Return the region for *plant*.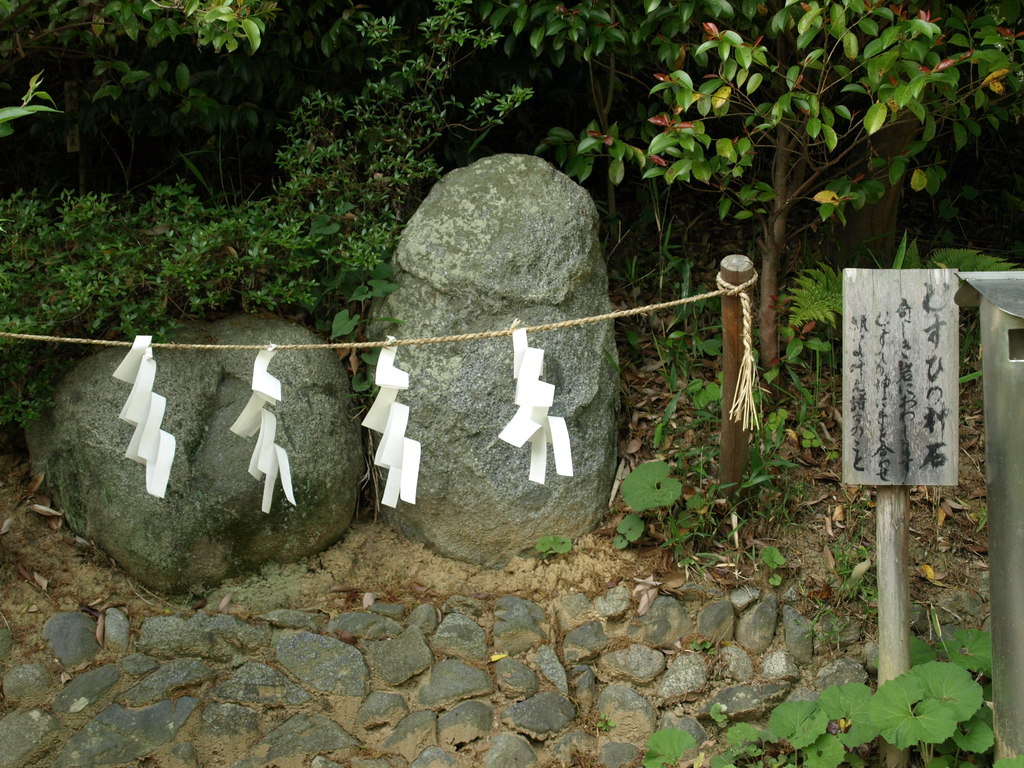
detection(535, 532, 572, 558).
